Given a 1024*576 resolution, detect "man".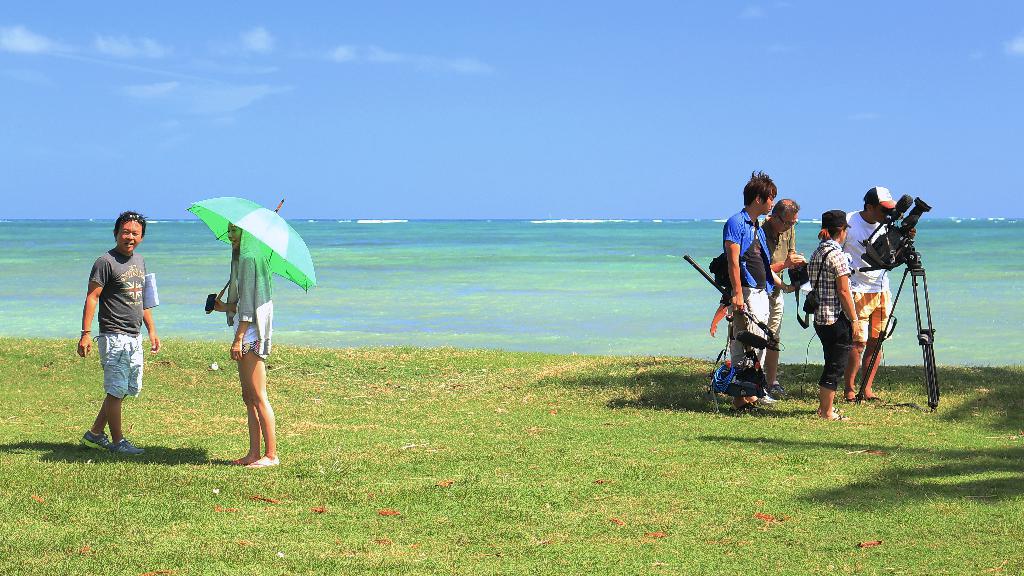
locate(841, 184, 909, 418).
